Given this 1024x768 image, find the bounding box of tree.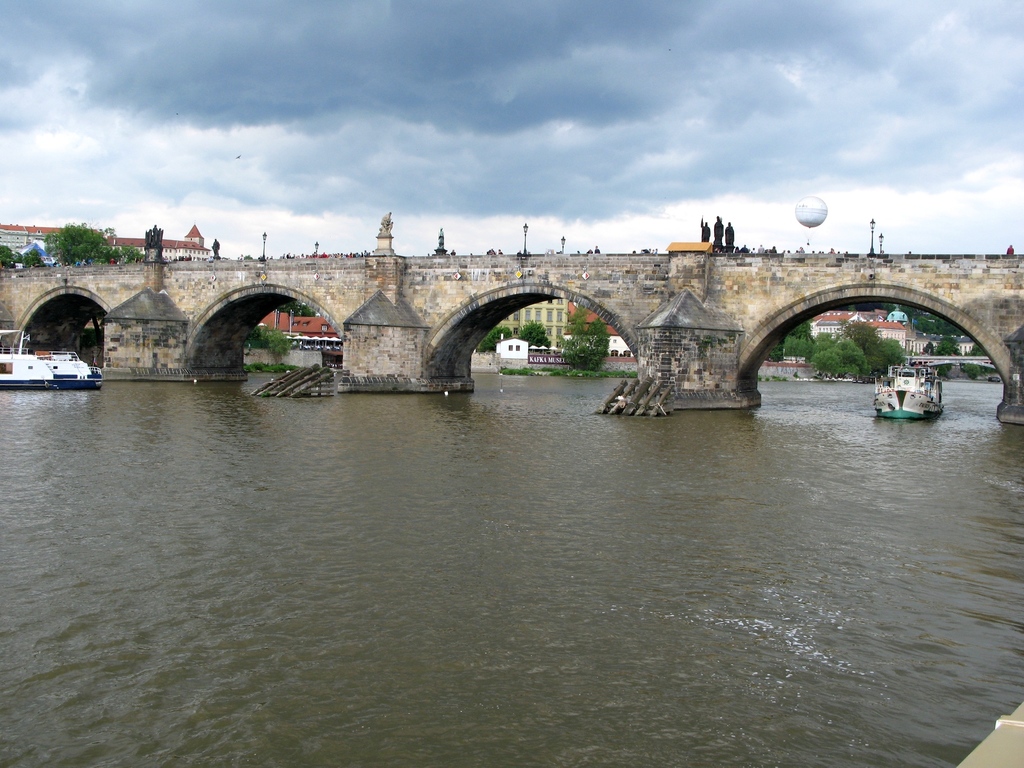
rect(23, 243, 45, 274).
